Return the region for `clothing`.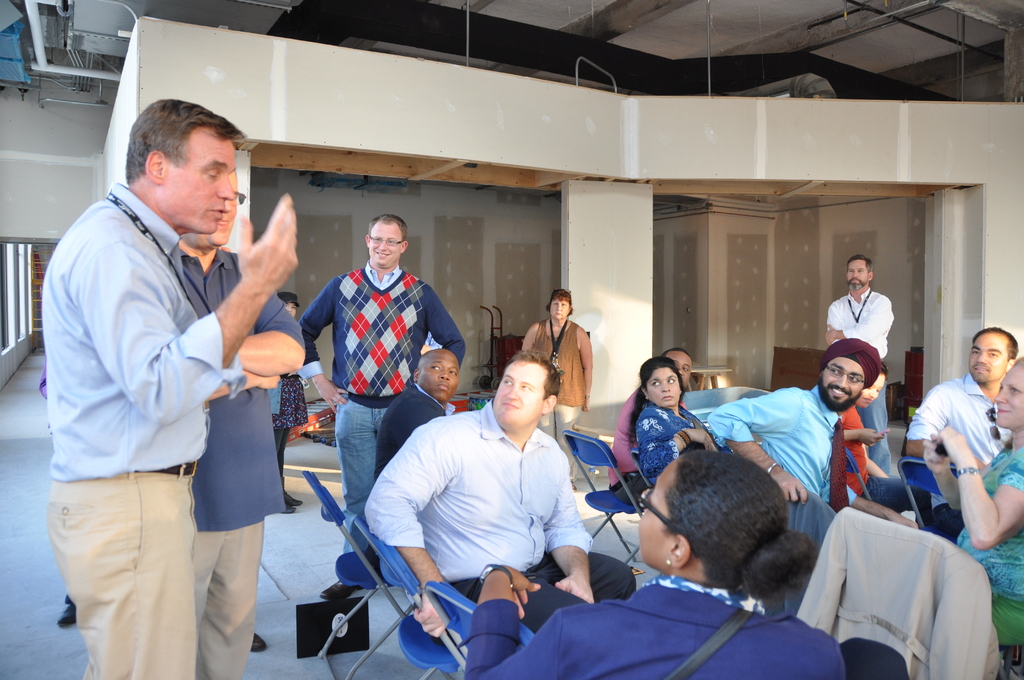
701:383:857:515.
